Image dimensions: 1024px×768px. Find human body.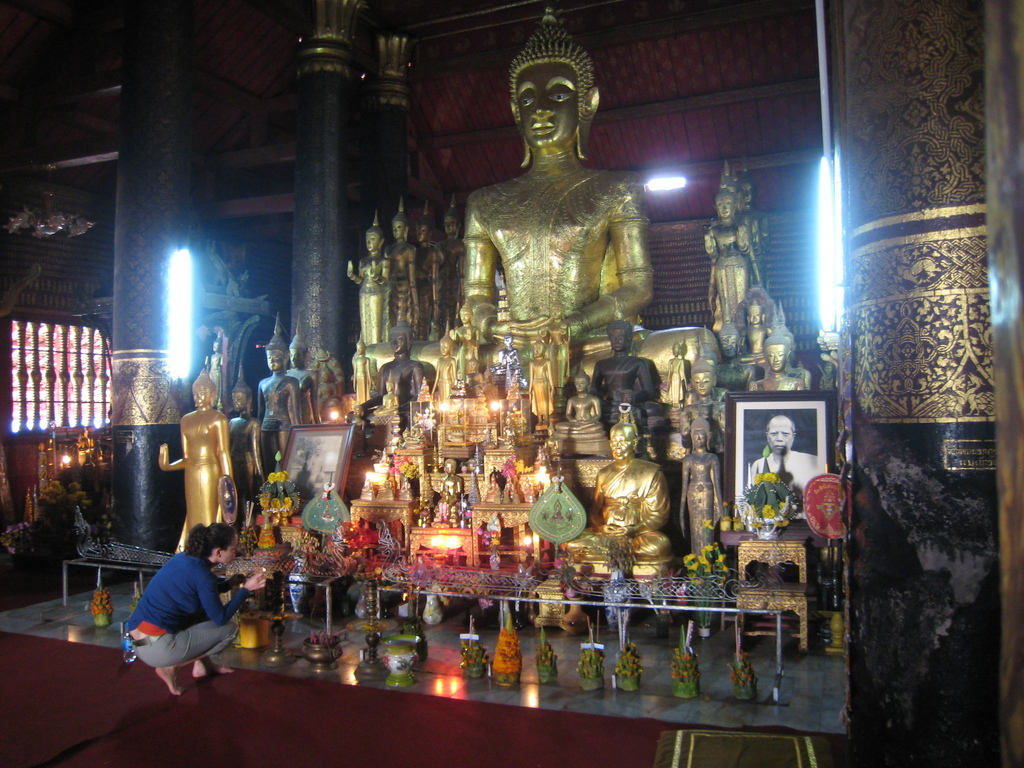
[259, 317, 305, 467].
